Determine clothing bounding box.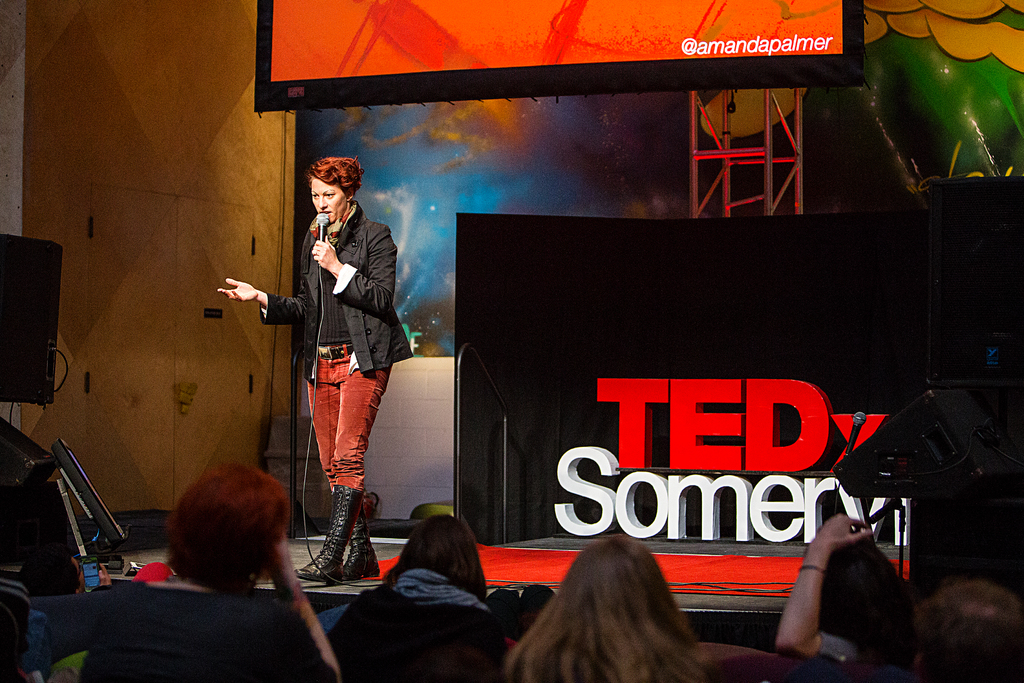
Determined: region(328, 568, 486, 682).
